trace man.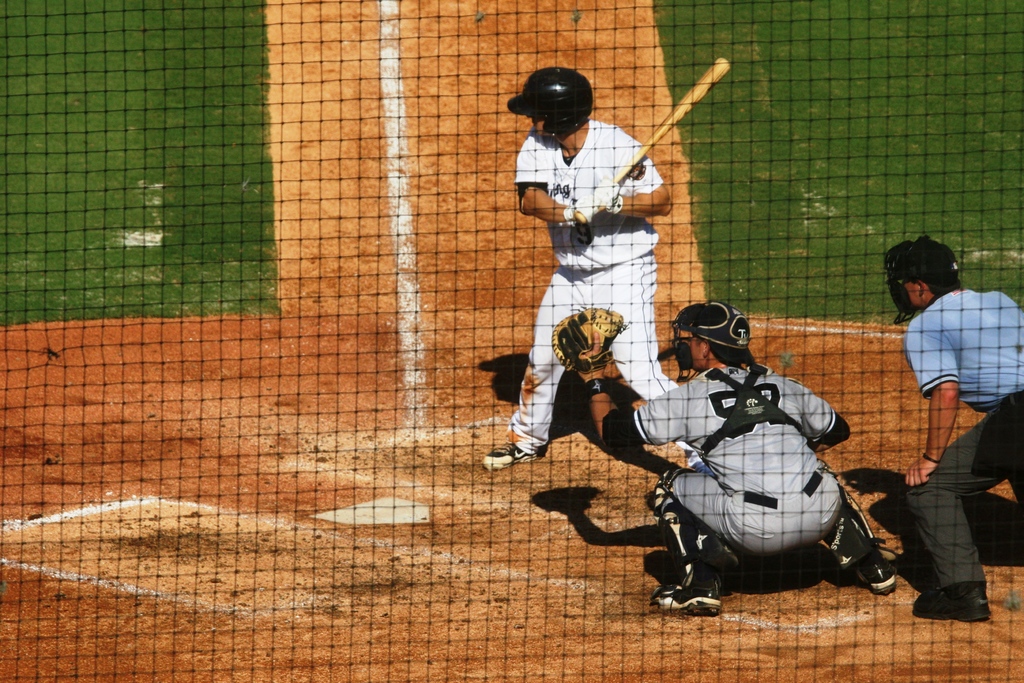
Traced to detection(479, 66, 672, 473).
